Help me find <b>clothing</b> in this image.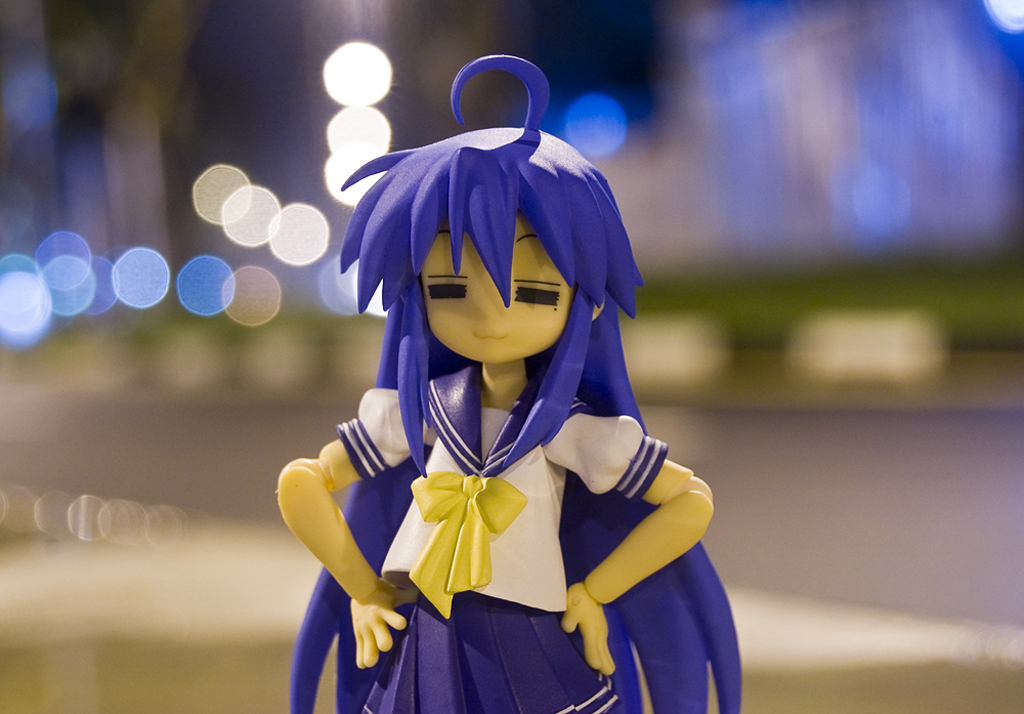
Found it: 336/367/667/713.
